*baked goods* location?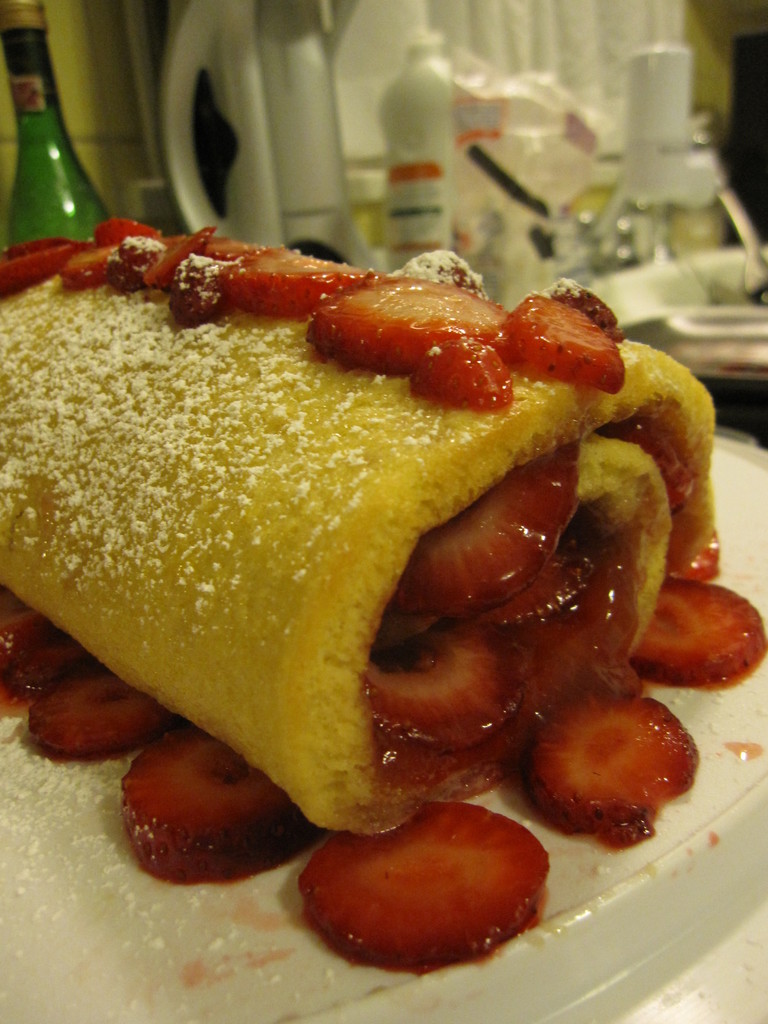
<box>0,220,759,975</box>
